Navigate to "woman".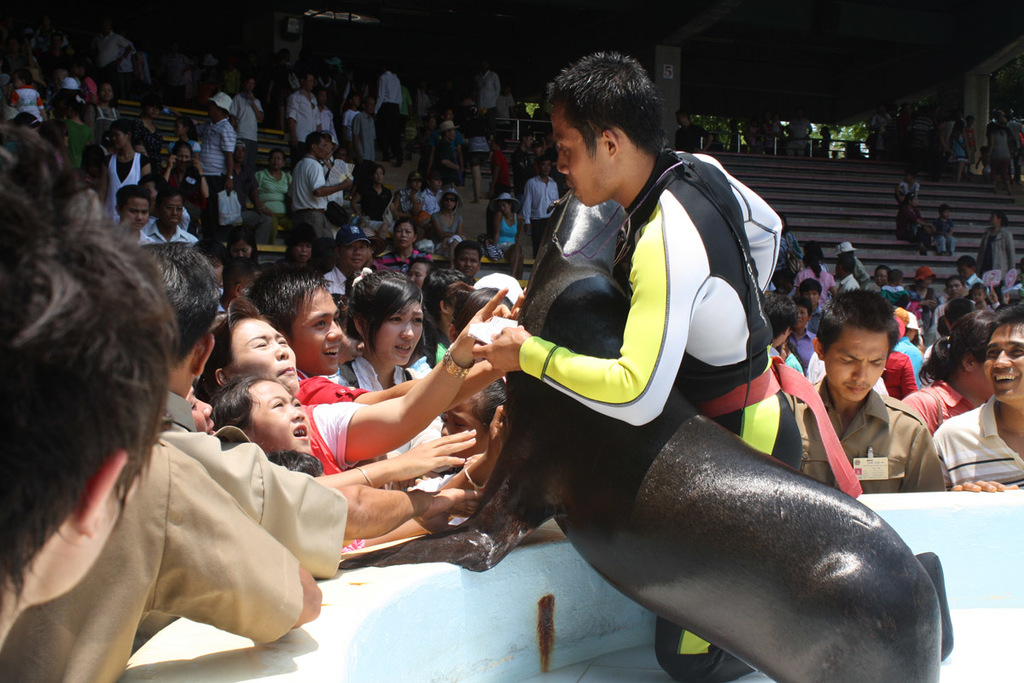
Navigation target: [286,220,317,268].
